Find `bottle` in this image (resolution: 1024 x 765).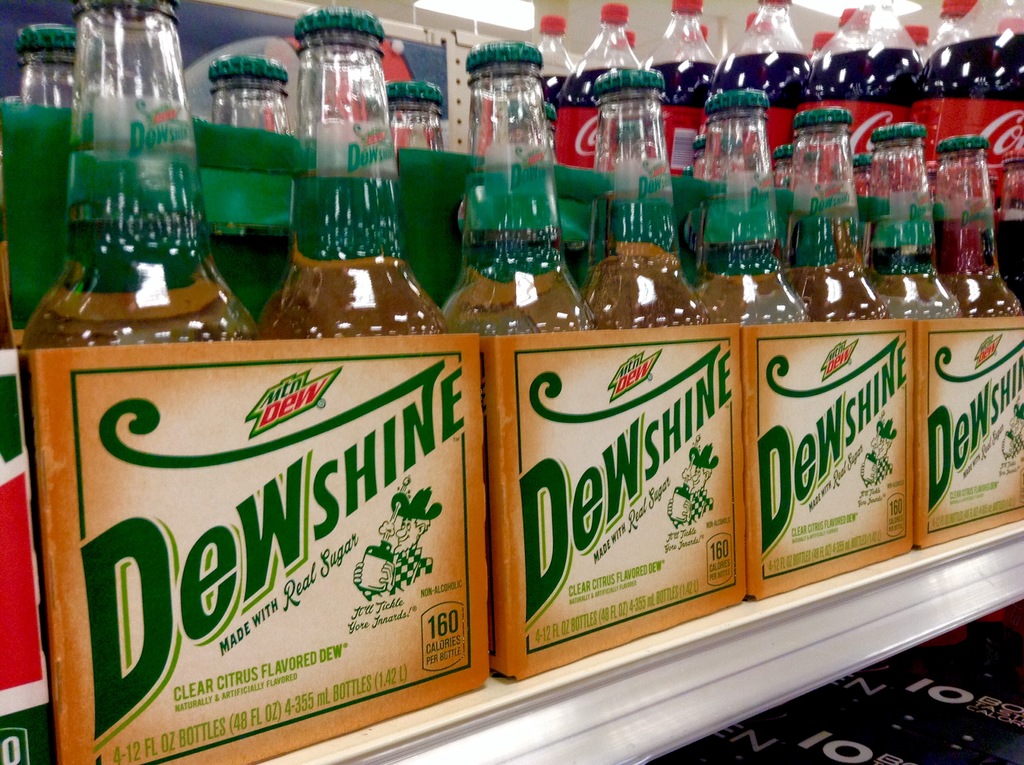
[787,114,890,321].
